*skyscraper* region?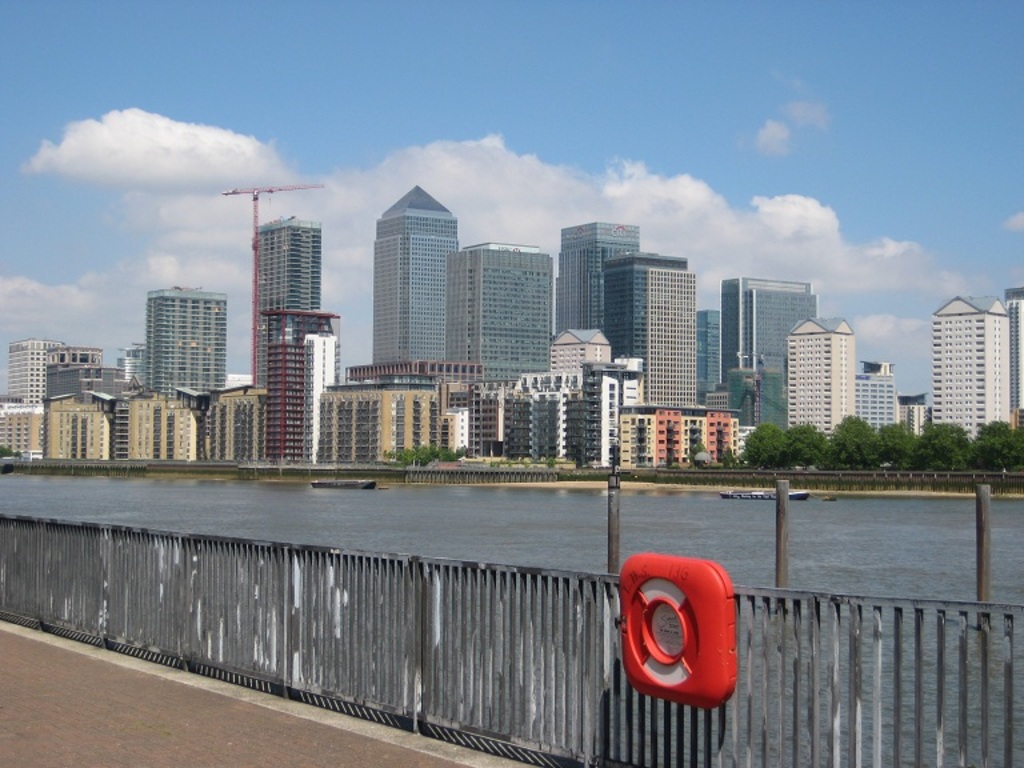
<bbox>244, 212, 320, 392</bbox>
